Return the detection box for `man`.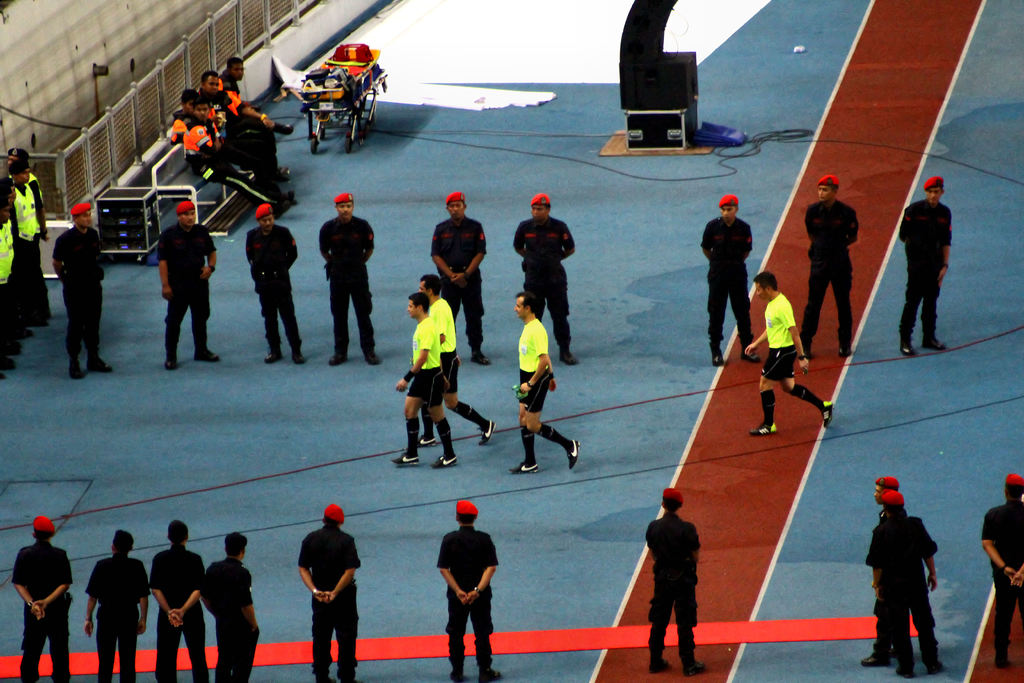
[509,292,580,476].
